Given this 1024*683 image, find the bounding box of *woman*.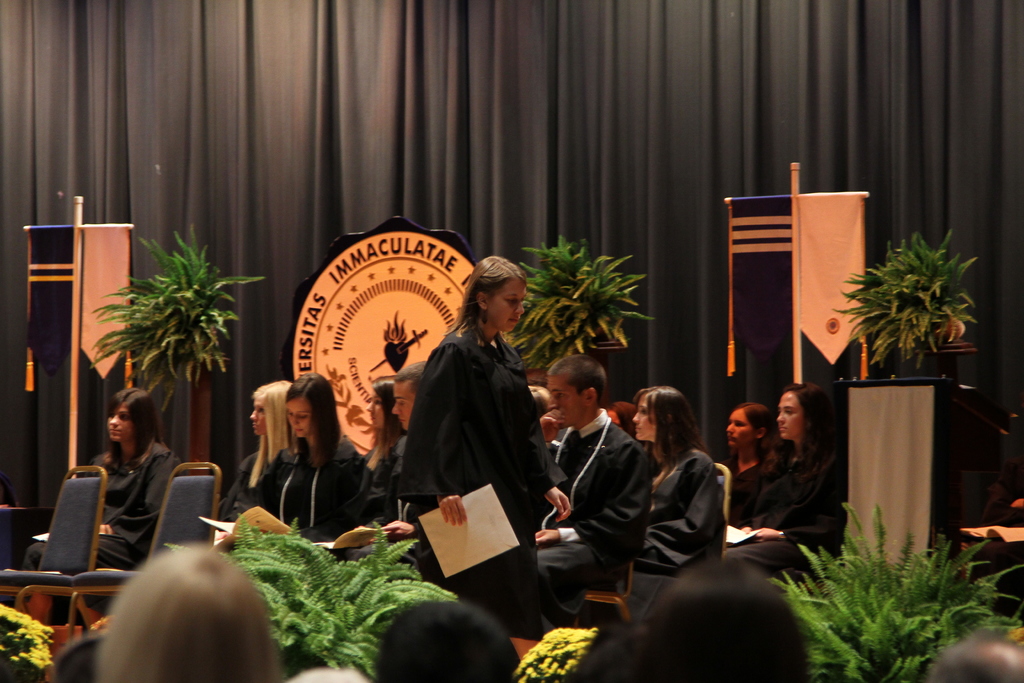
rect(614, 383, 720, 625).
